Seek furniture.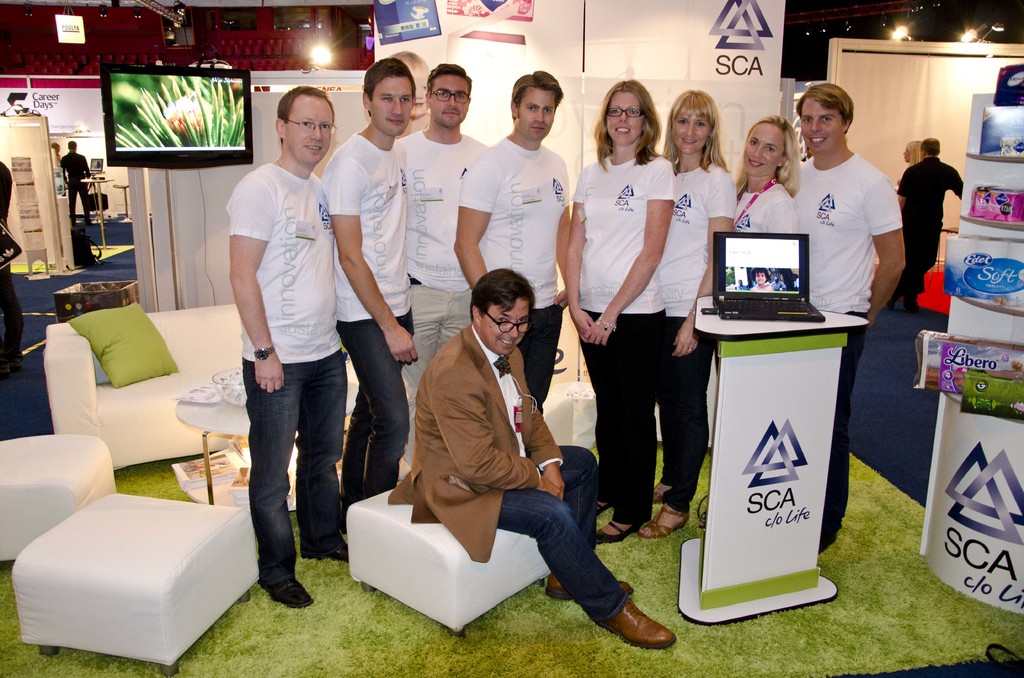
348/485/549/629.
